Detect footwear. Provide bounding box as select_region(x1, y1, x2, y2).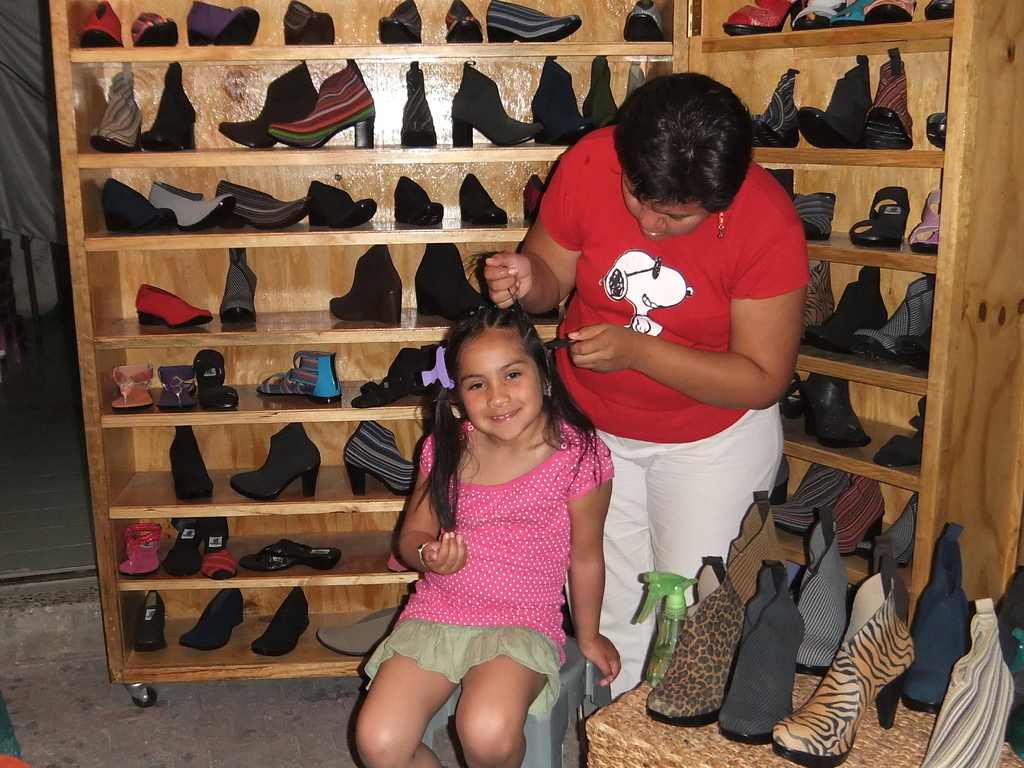
select_region(893, 325, 932, 367).
